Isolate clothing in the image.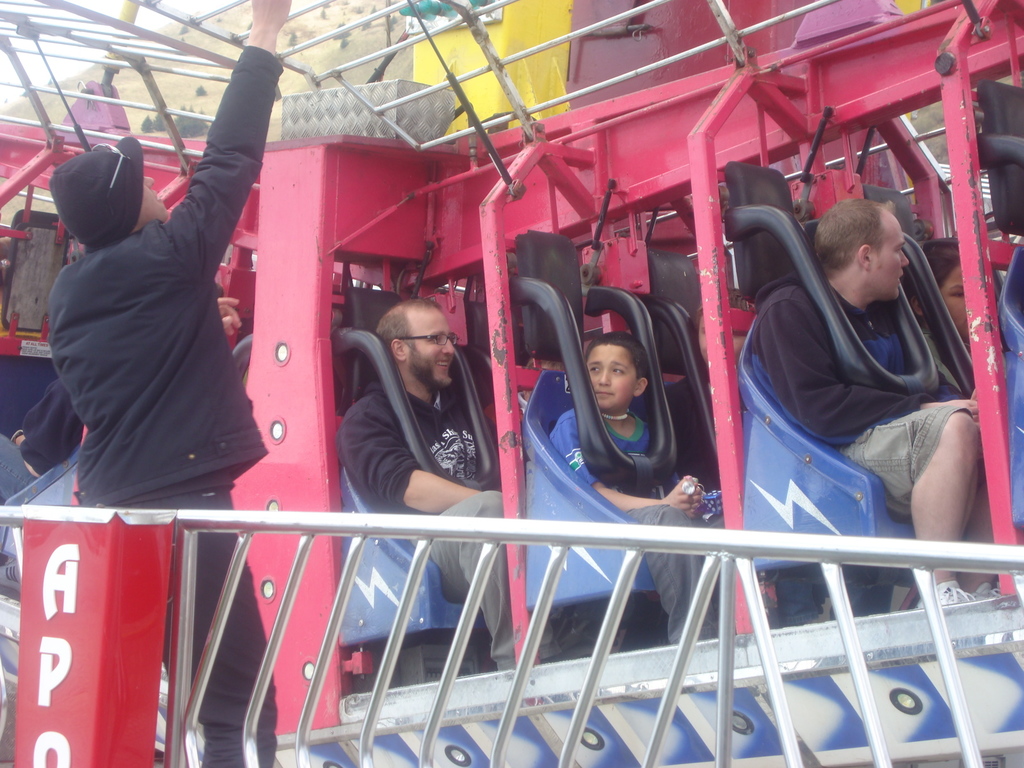
Isolated region: bbox(758, 285, 966, 515).
